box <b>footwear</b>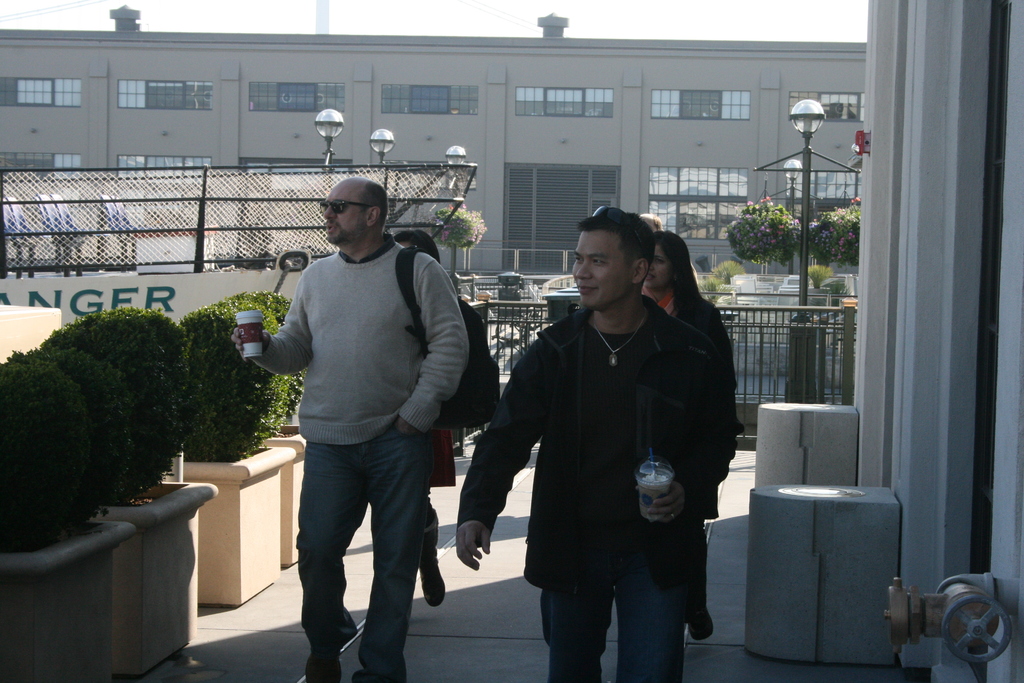
bbox=(690, 602, 716, 637)
